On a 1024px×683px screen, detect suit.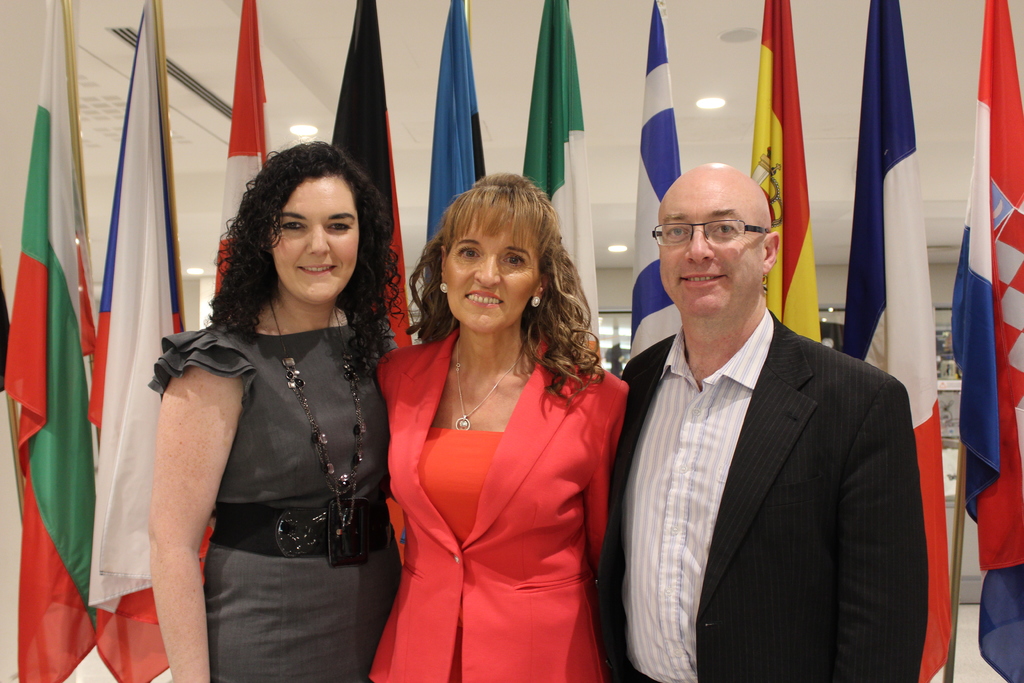
611,213,938,680.
